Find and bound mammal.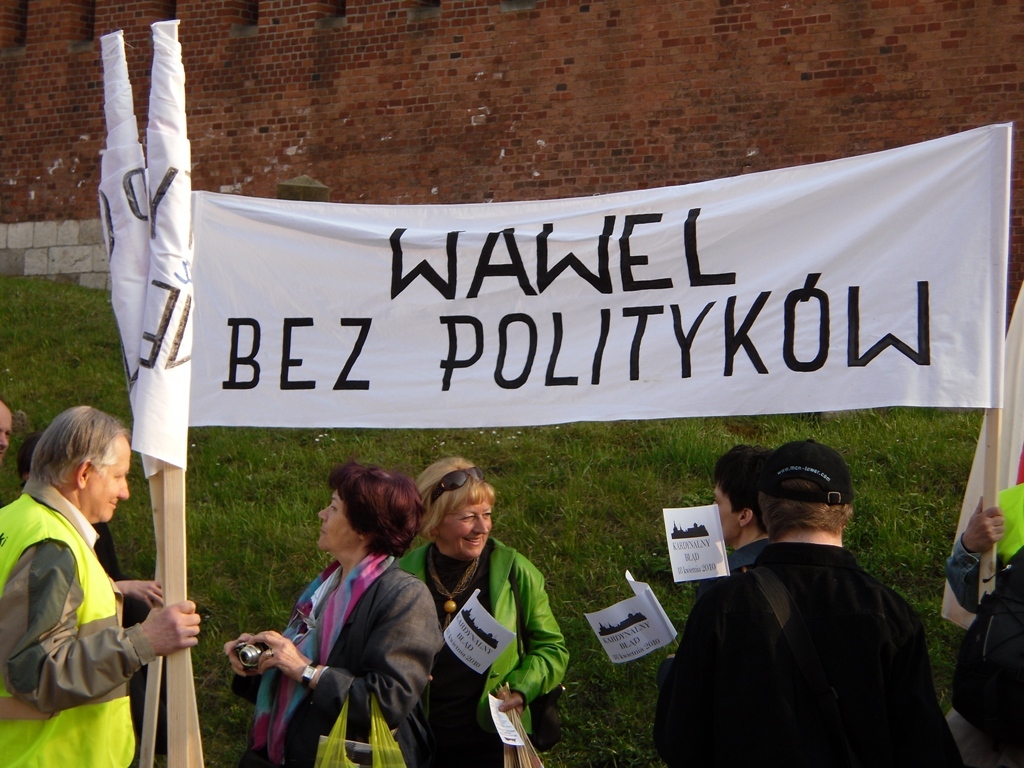
Bound: [396, 455, 571, 767].
